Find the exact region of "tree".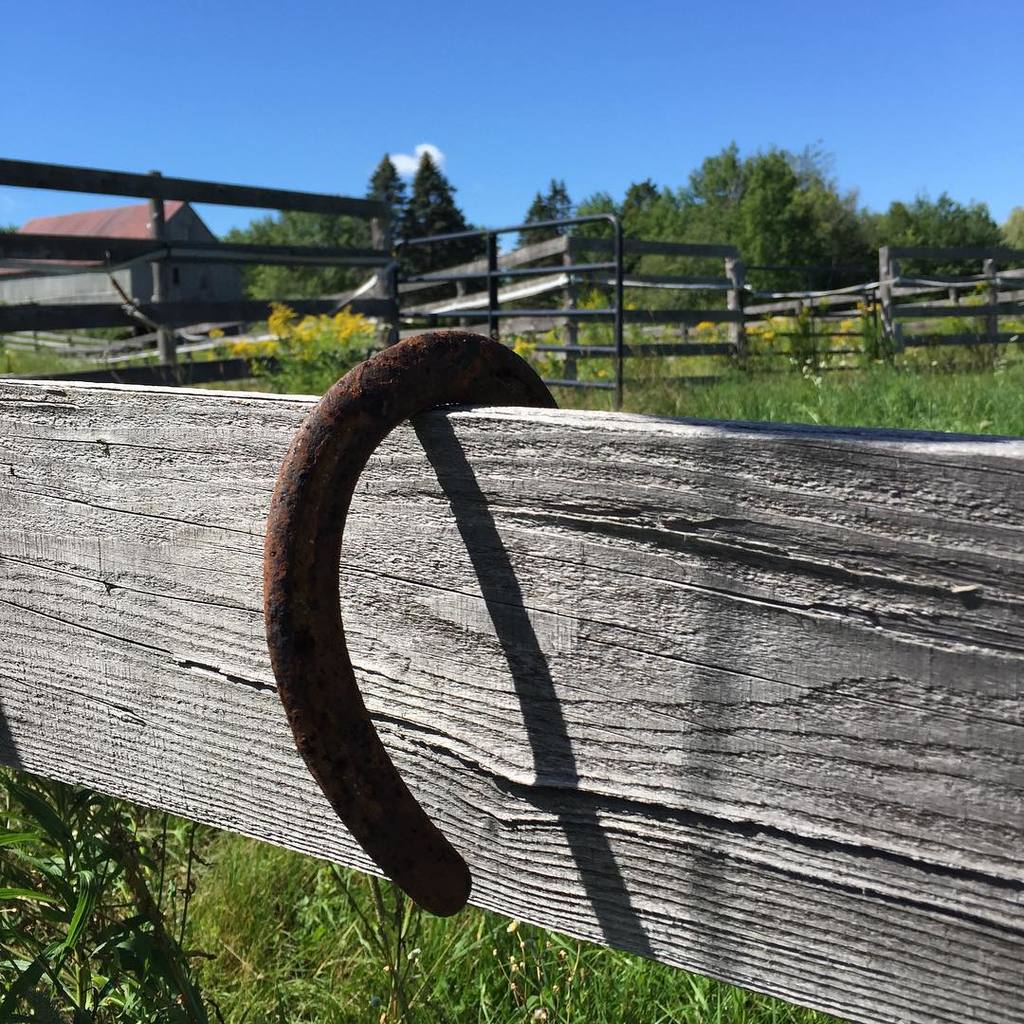
Exact region: (950, 183, 999, 274).
